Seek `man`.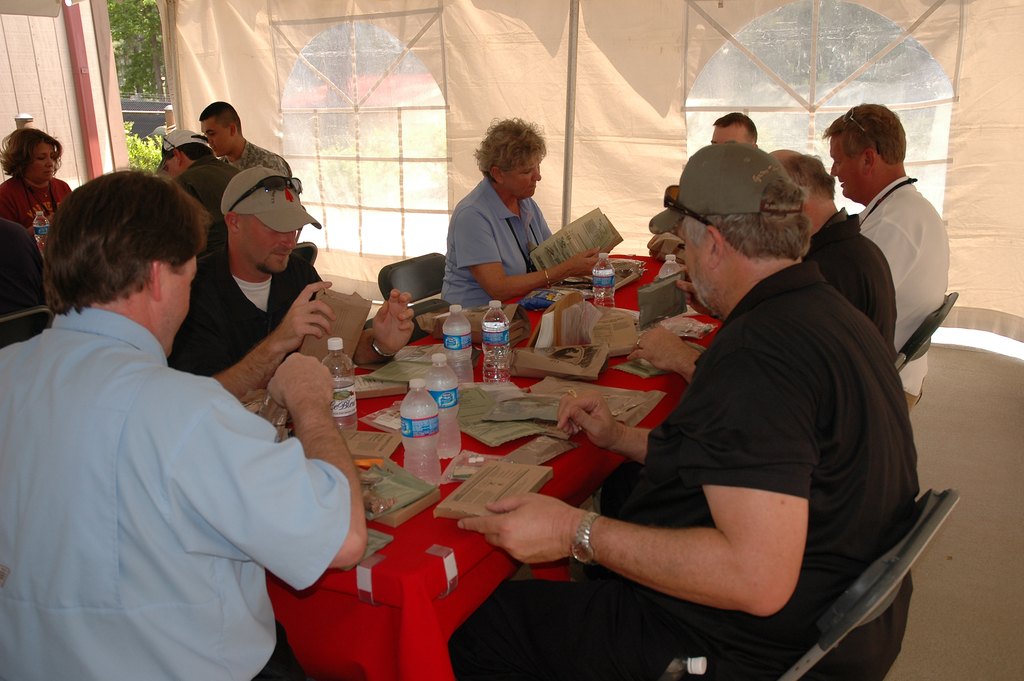
[173, 168, 416, 403].
